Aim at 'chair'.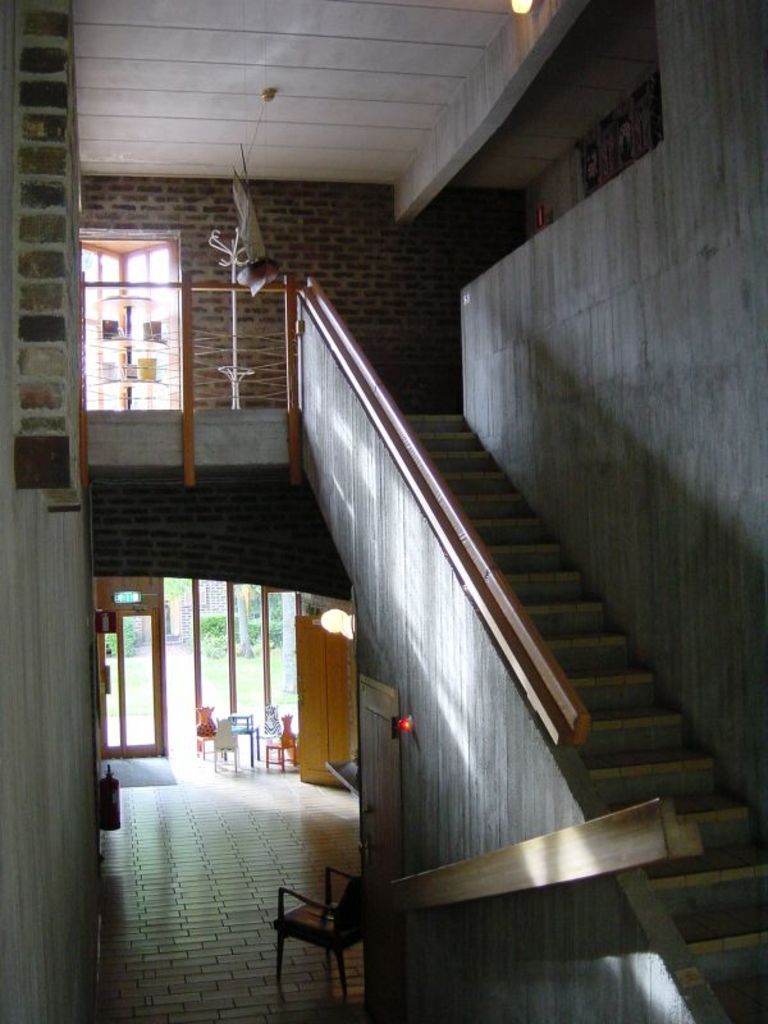
Aimed at <bbox>207, 718, 247, 772</bbox>.
